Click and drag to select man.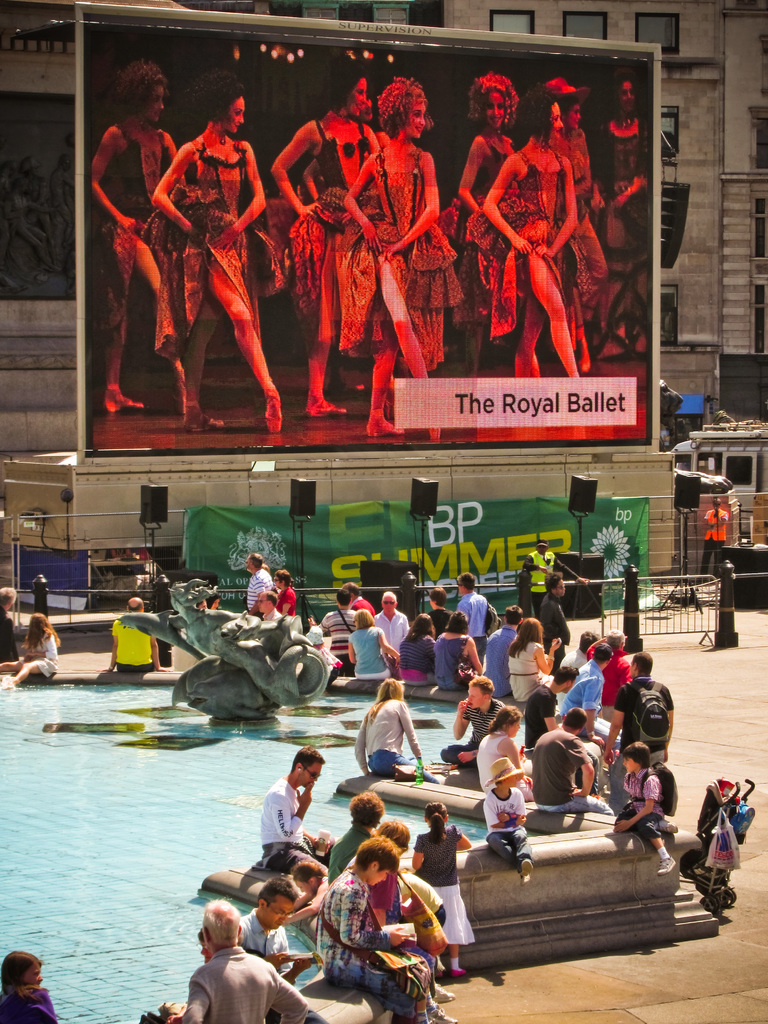
Selection: box=[529, 708, 621, 818].
